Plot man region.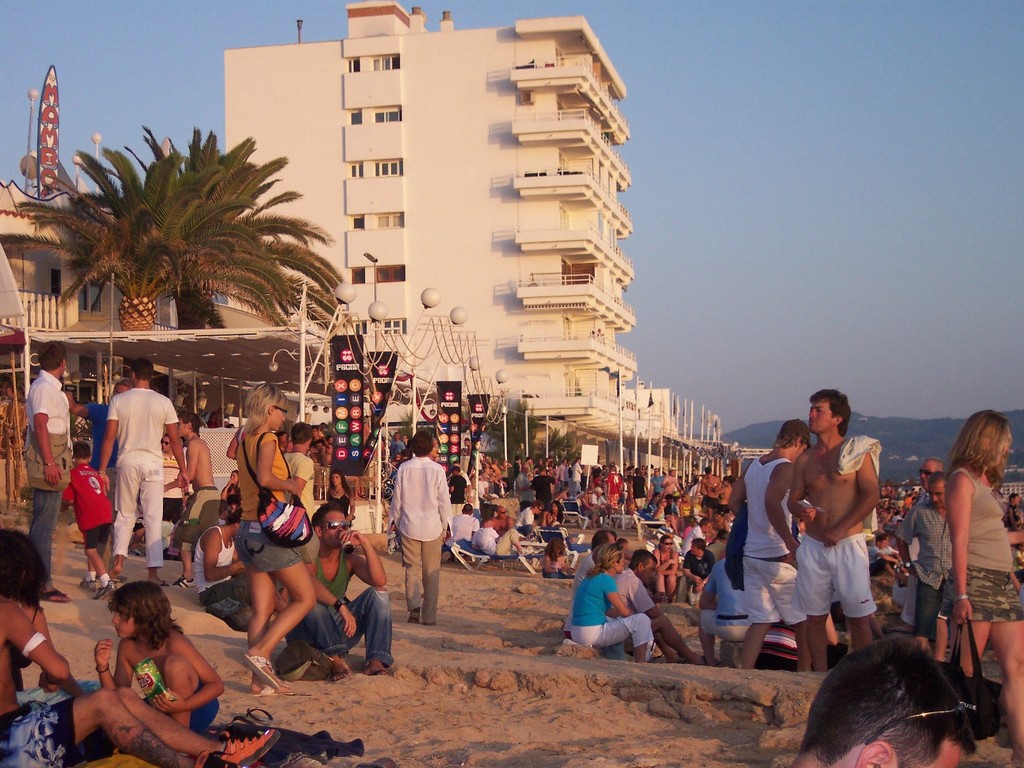
Plotted at detection(789, 638, 984, 767).
